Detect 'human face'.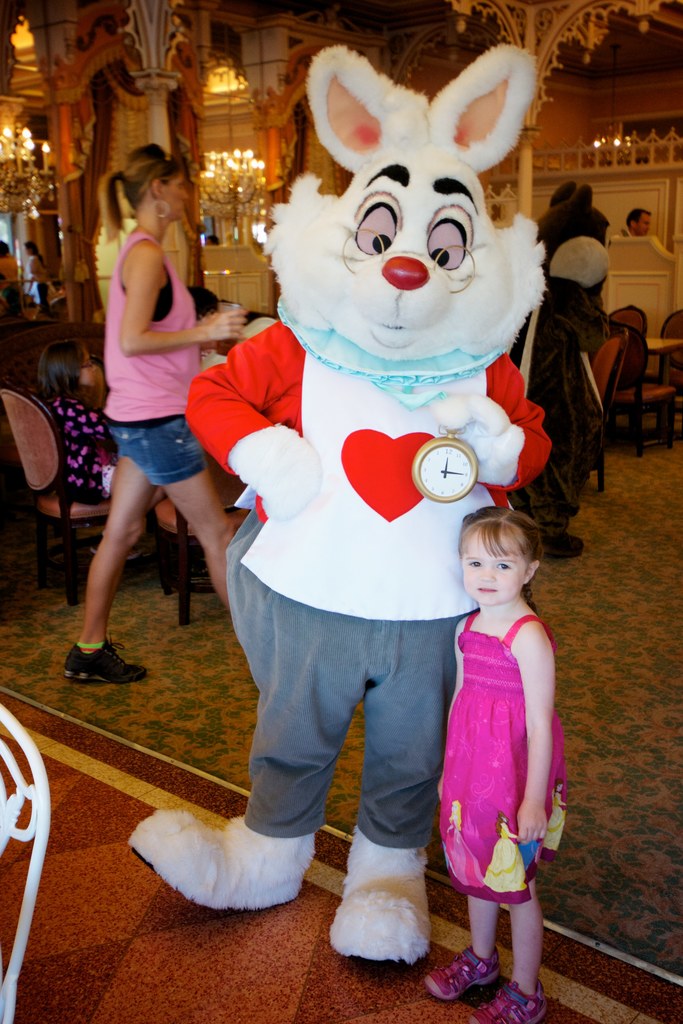
Detected at (639, 218, 651, 239).
